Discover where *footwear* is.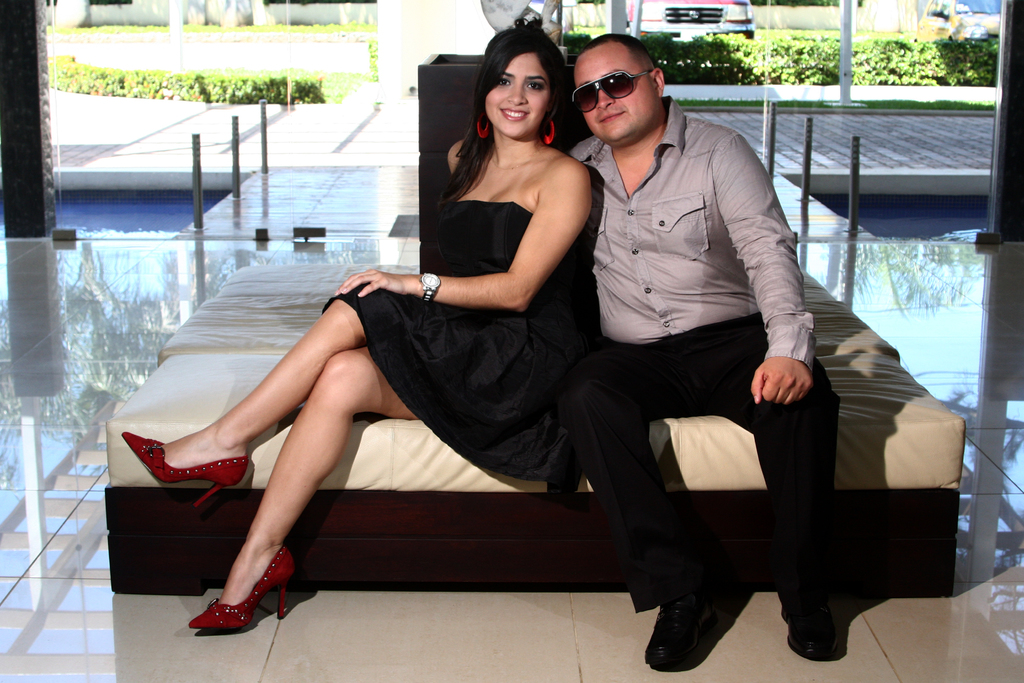
Discovered at pyautogui.locateOnScreen(189, 568, 280, 647).
